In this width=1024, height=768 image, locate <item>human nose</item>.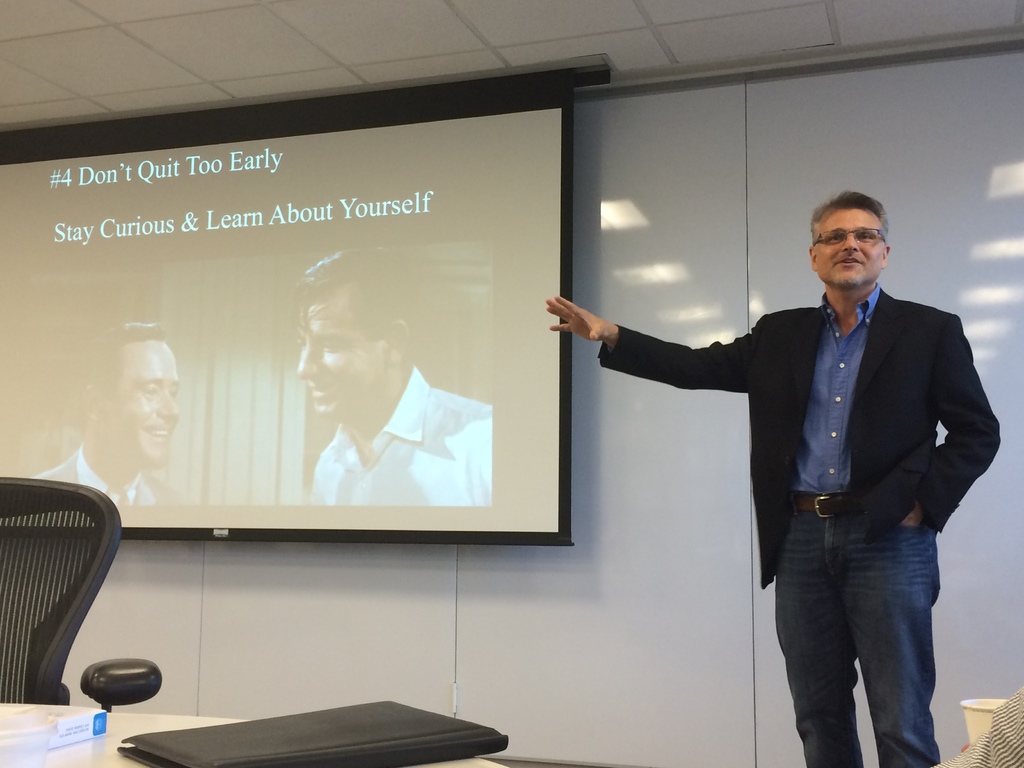
Bounding box: bbox(155, 392, 179, 421).
